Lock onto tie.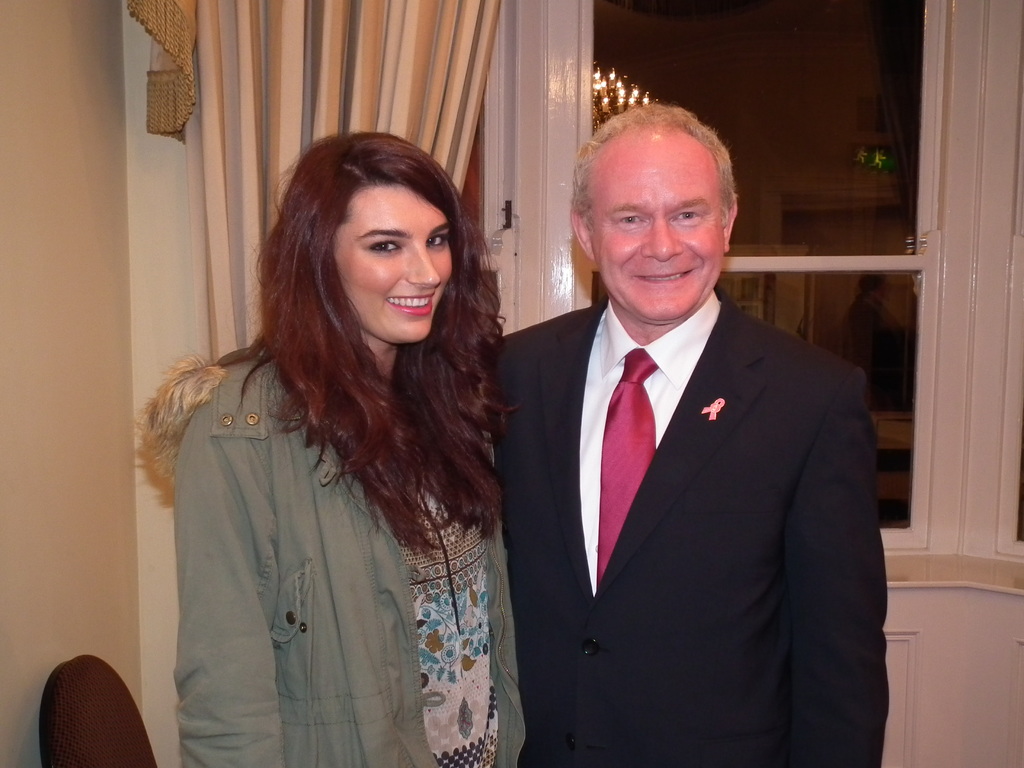
Locked: bbox=[598, 350, 660, 574].
